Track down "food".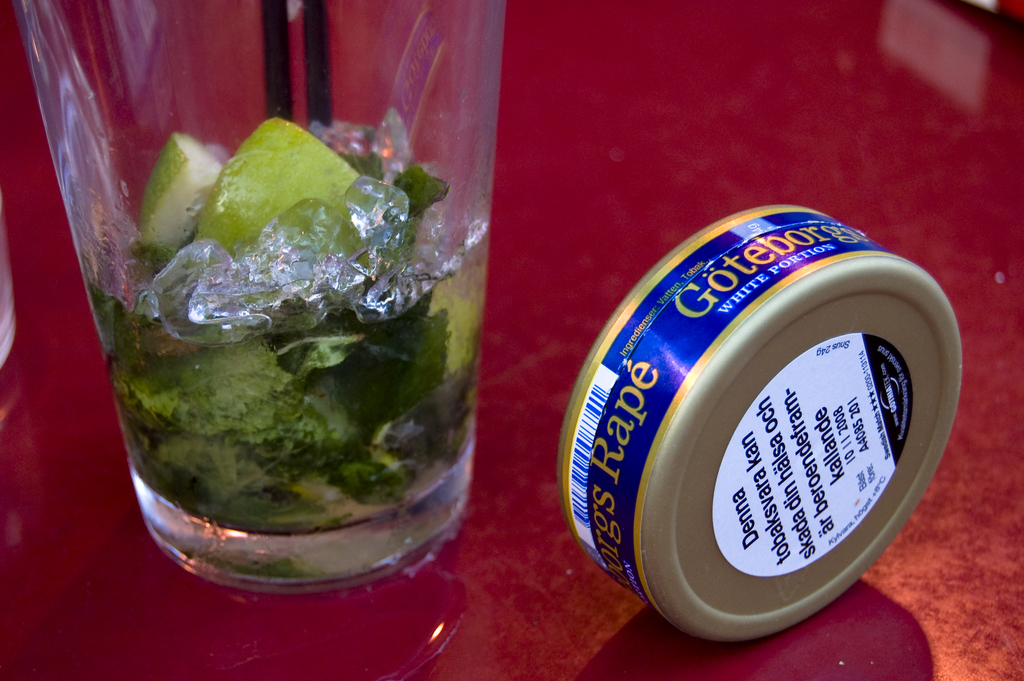
Tracked to (left=84, top=94, right=470, bottom=574).
